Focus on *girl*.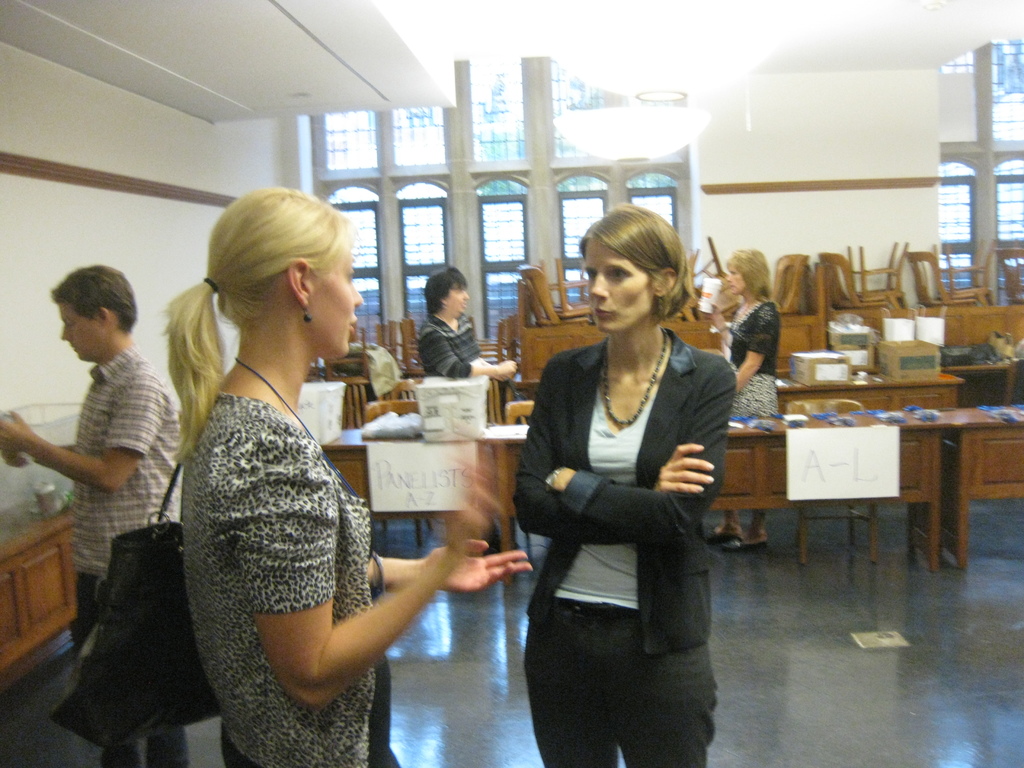
Focused at <bbox>168, 191, 530, 767</bbox>.
